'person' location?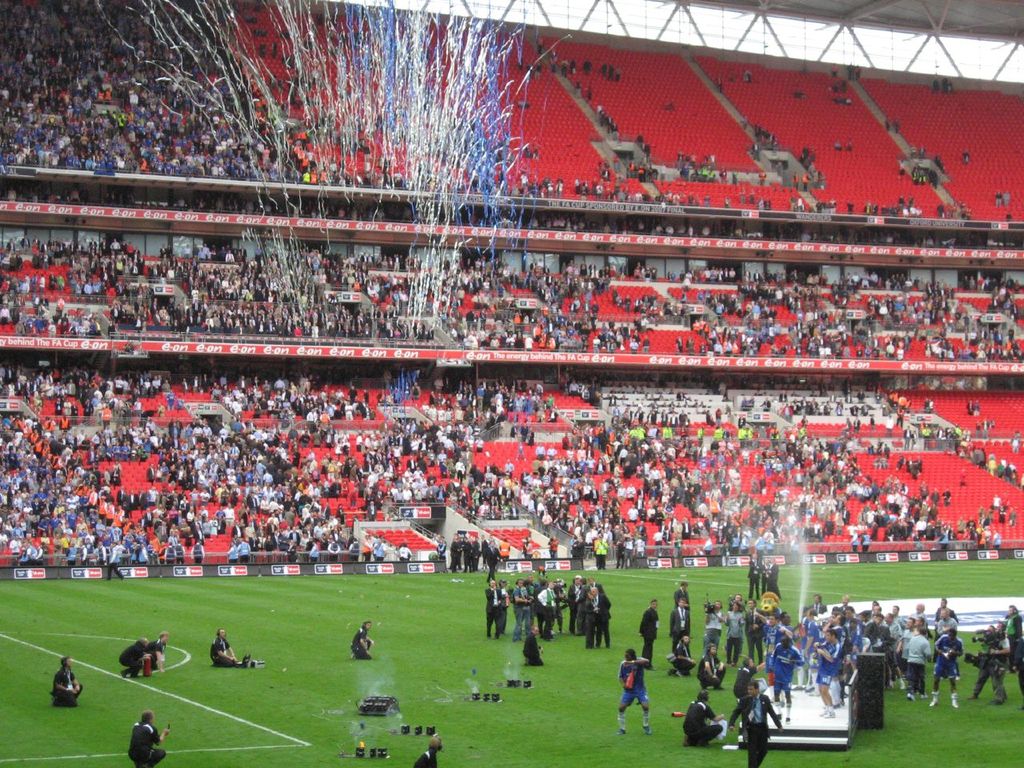
[x1=520, y1=621, x2=542, y2=665]
